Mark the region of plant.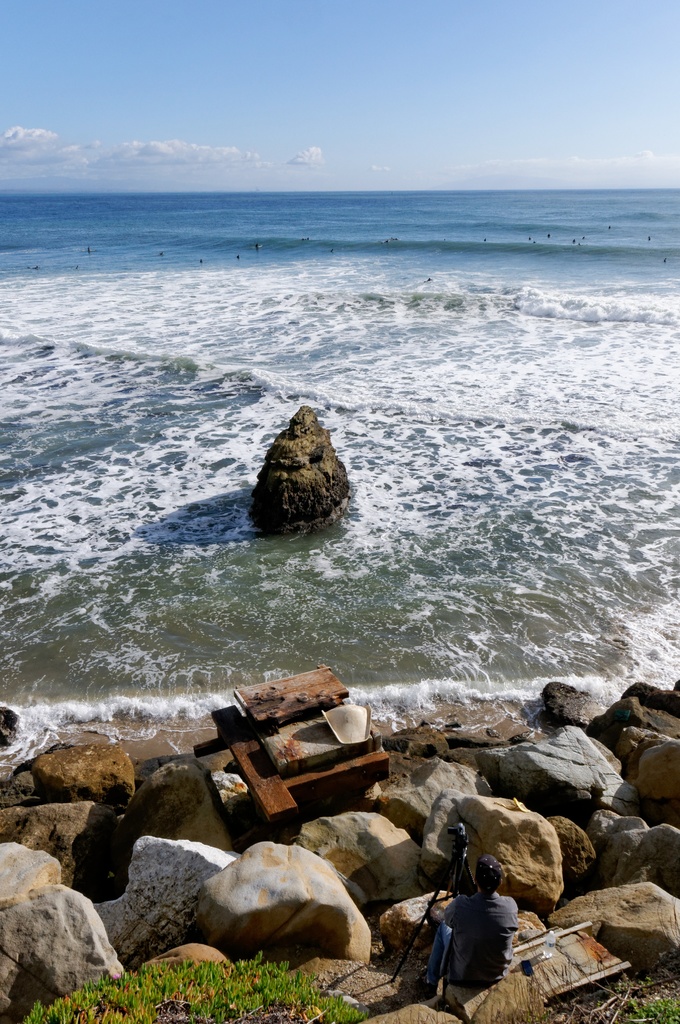
Region: [left=621, top=984, right=679, bottom=1023].
